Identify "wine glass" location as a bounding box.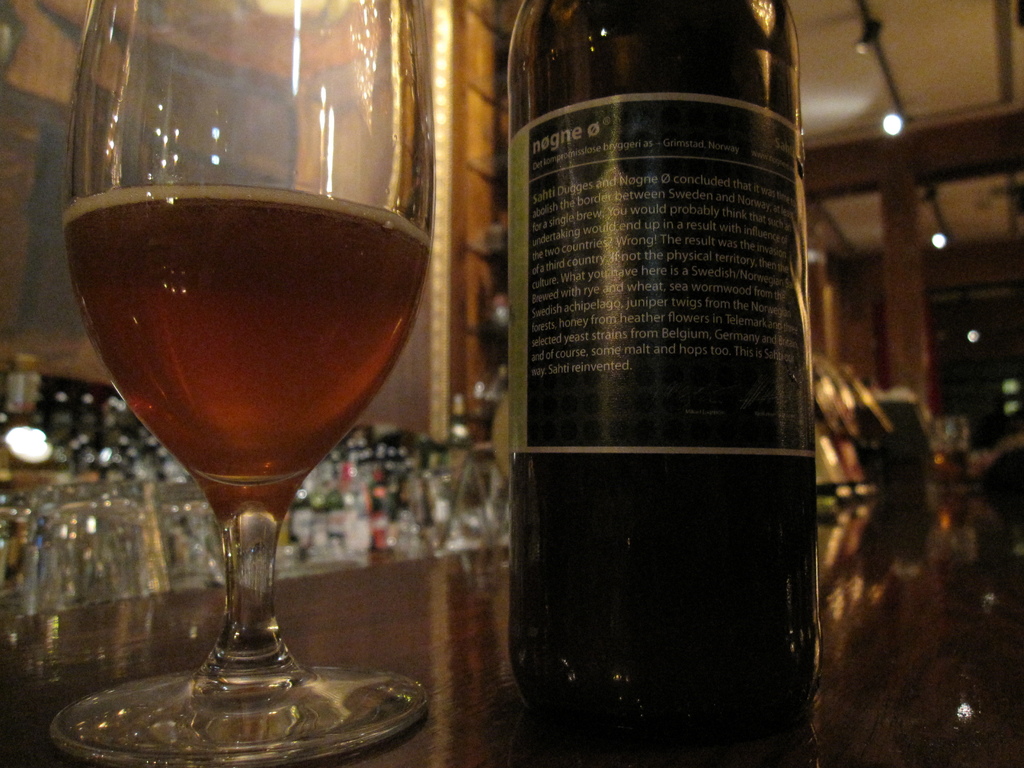
[60,0,438,767].
